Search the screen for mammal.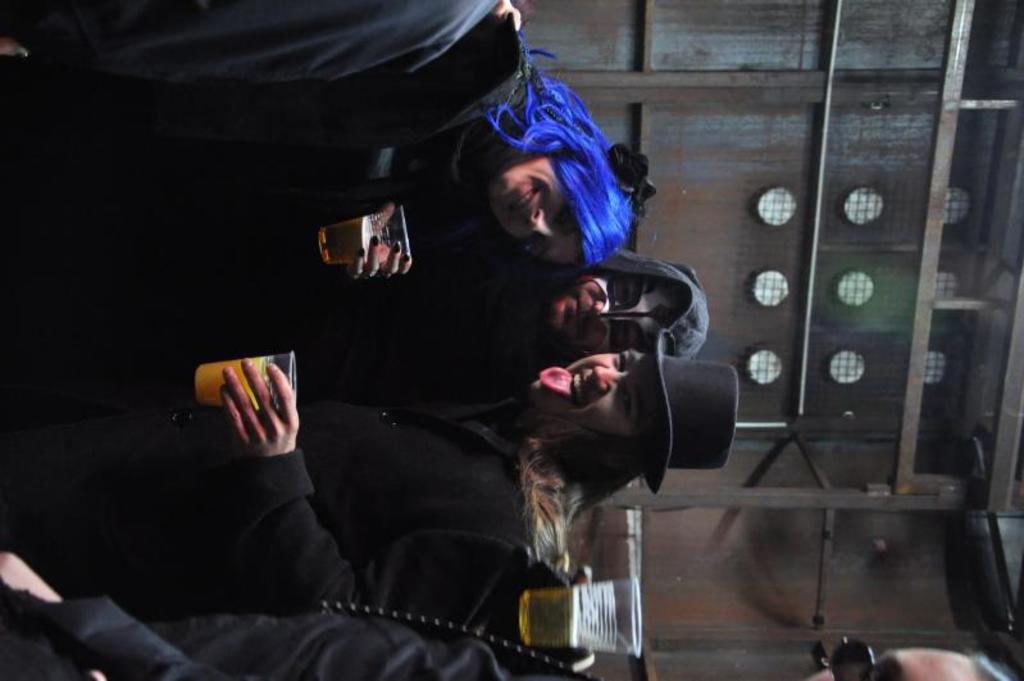
Found at Rect(0, 0, 632, 269).
